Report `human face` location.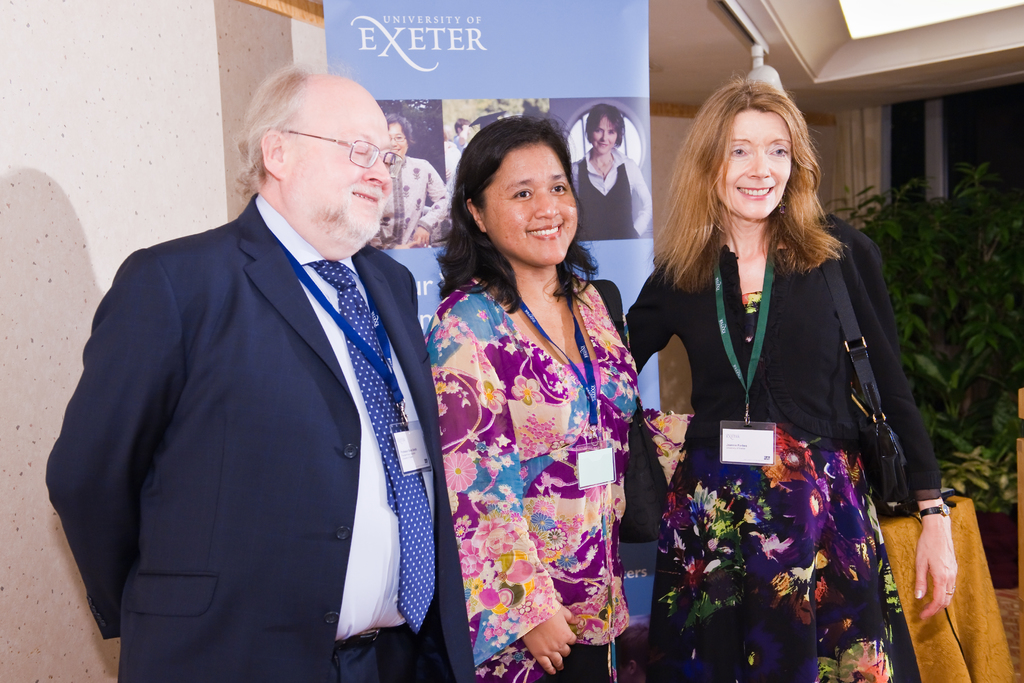
Report: pyautogui.locateOnScreen(286, 82, 394, 240).
